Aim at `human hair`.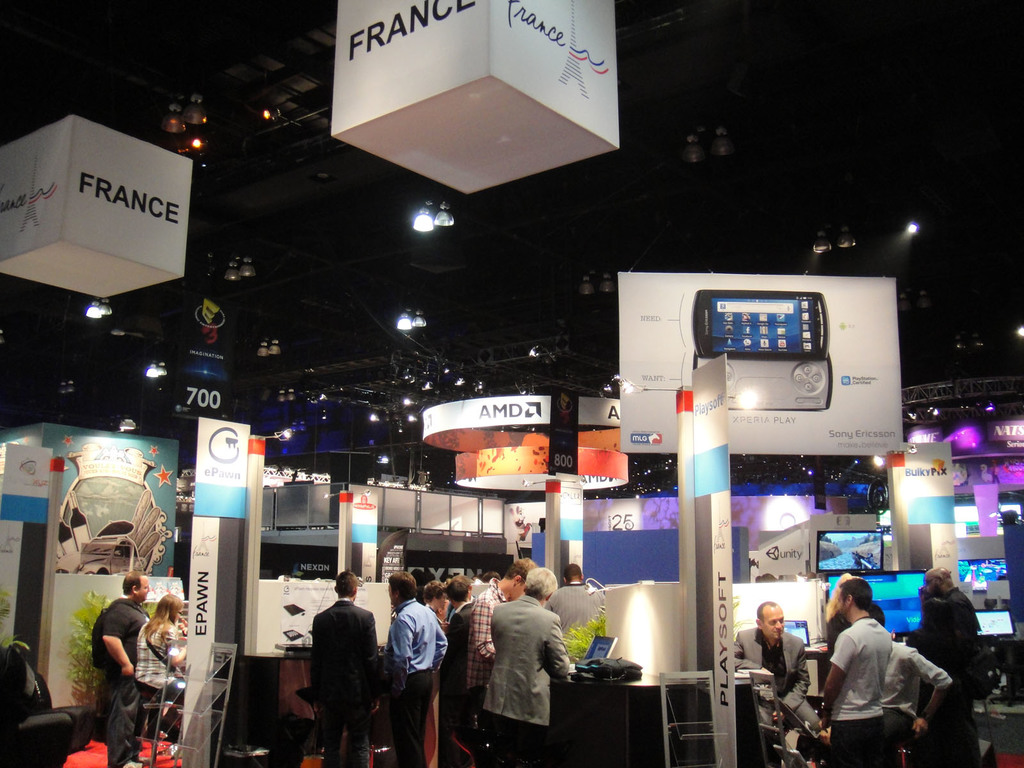
Aimed at {"left": 483, "top": 569, "right": 500, "bottom": 580}.
